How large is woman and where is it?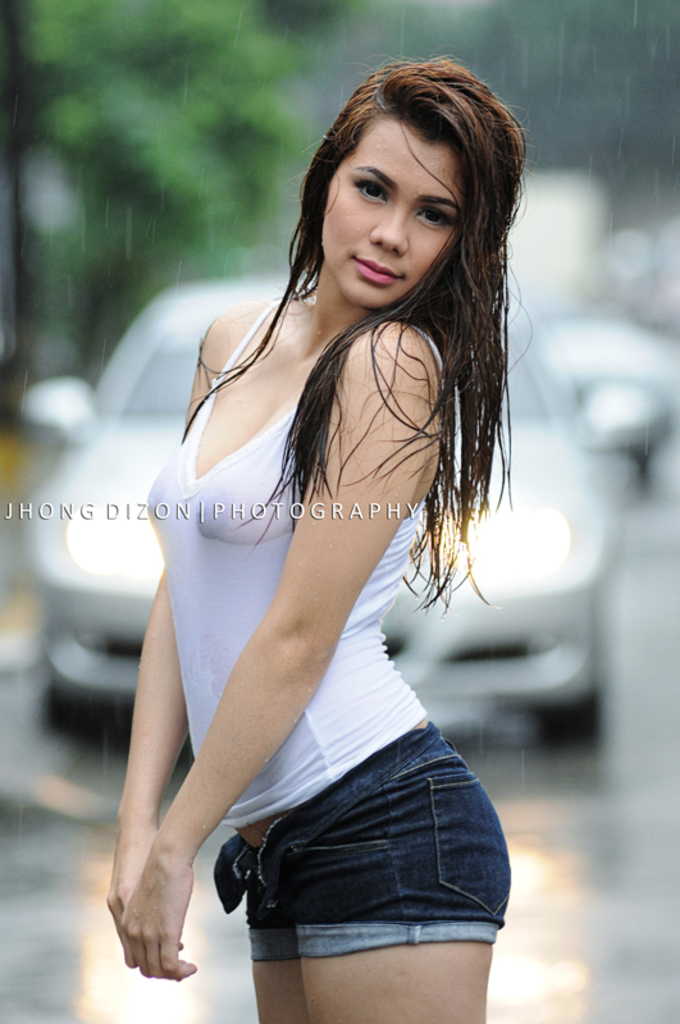
Bounding box: 82:0:561:1023.
